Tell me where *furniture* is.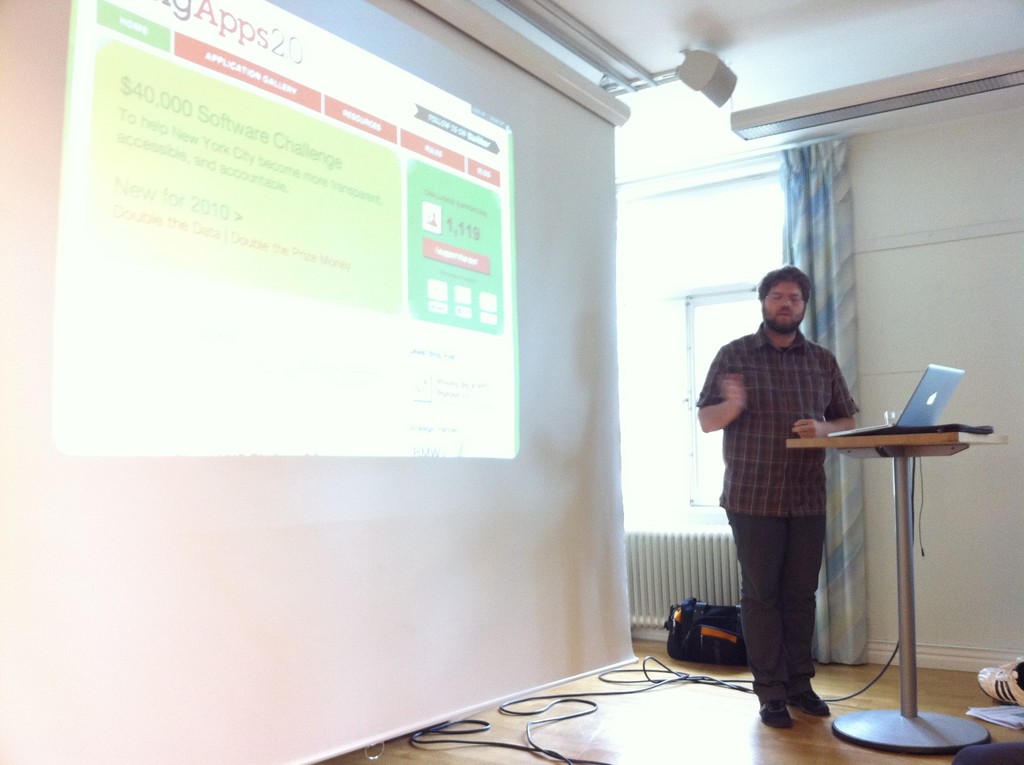
*furniture* is at l=784, t=429, r=1008, b=755.
